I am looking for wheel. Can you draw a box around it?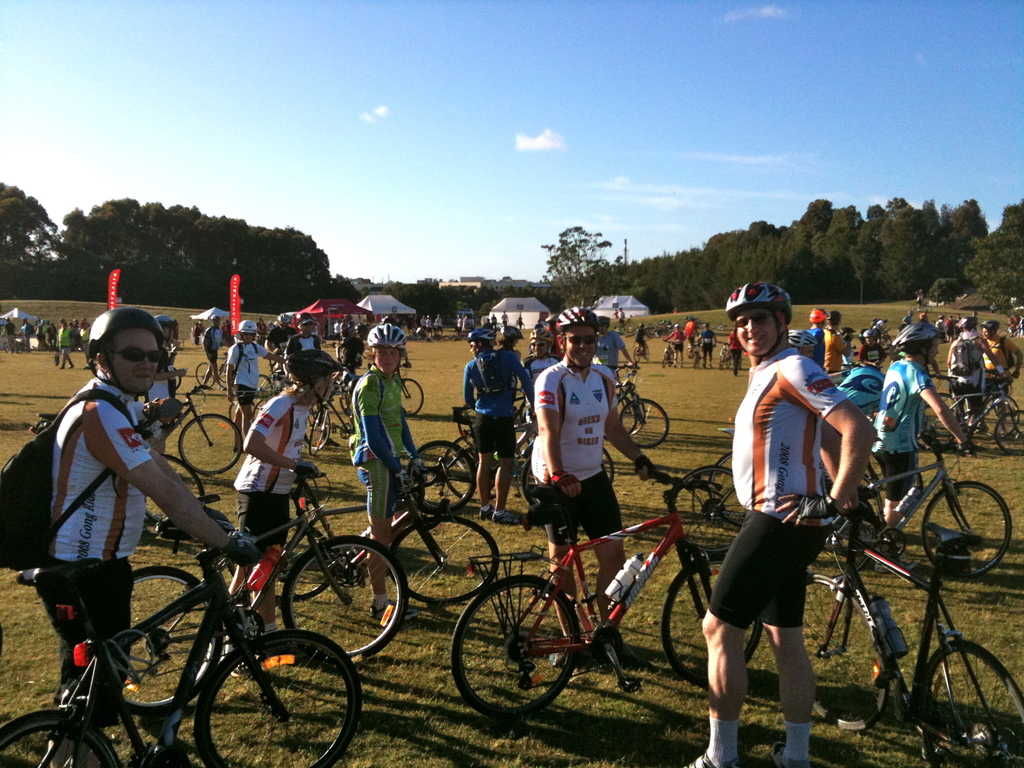
Sure, the bounding box is pyautogui.locateOnScreen(918, 392, 963, 452).
